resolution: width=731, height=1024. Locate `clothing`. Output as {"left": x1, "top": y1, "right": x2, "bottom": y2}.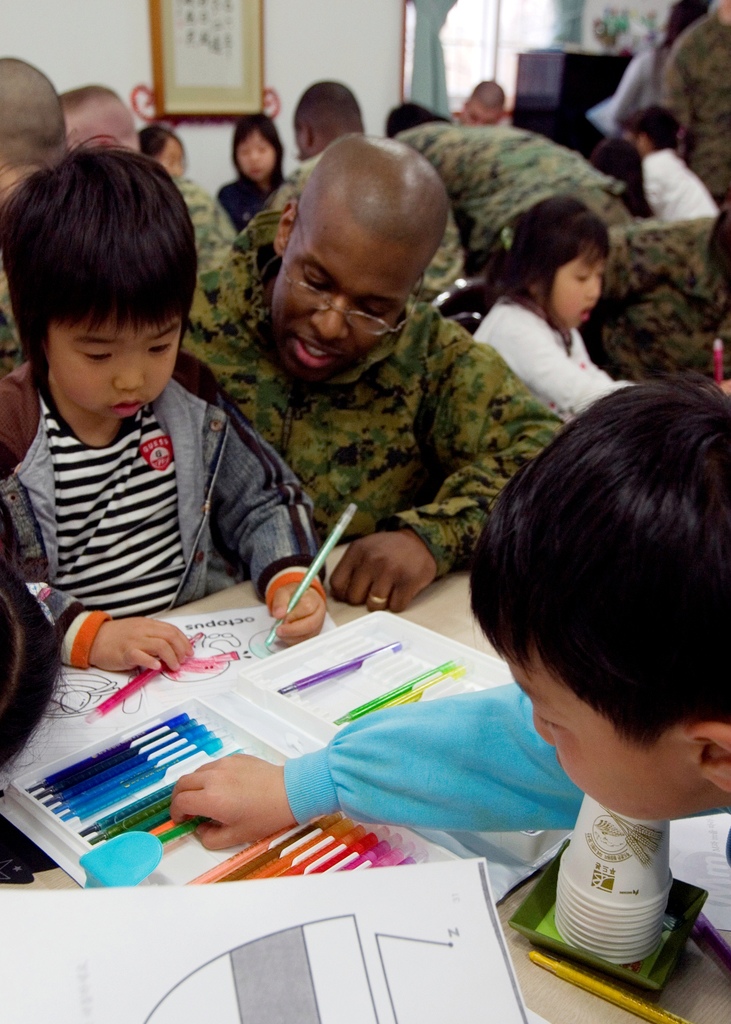
{"left": 0, "top": 178, "right": 29, "bottom": 377}.
